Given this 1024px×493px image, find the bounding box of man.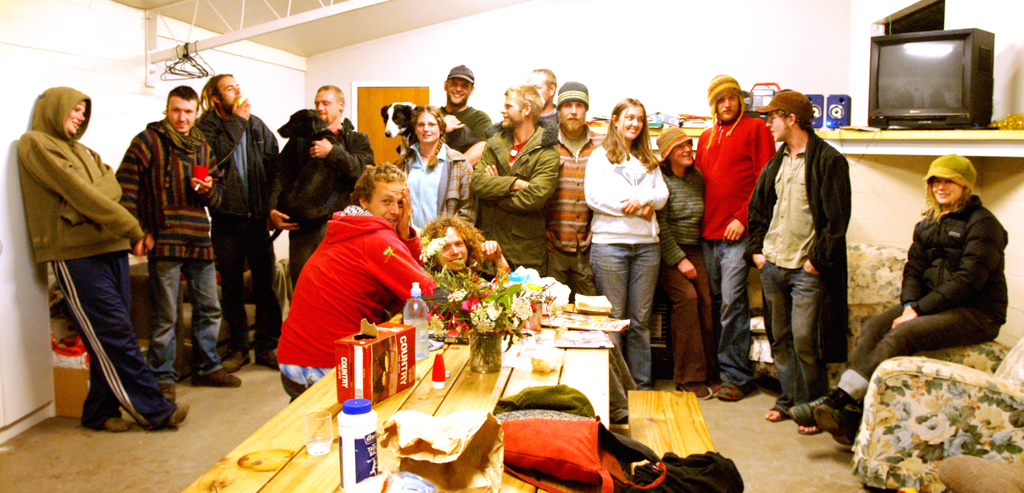
(left=119, top=79, right=247, bottom=400).
